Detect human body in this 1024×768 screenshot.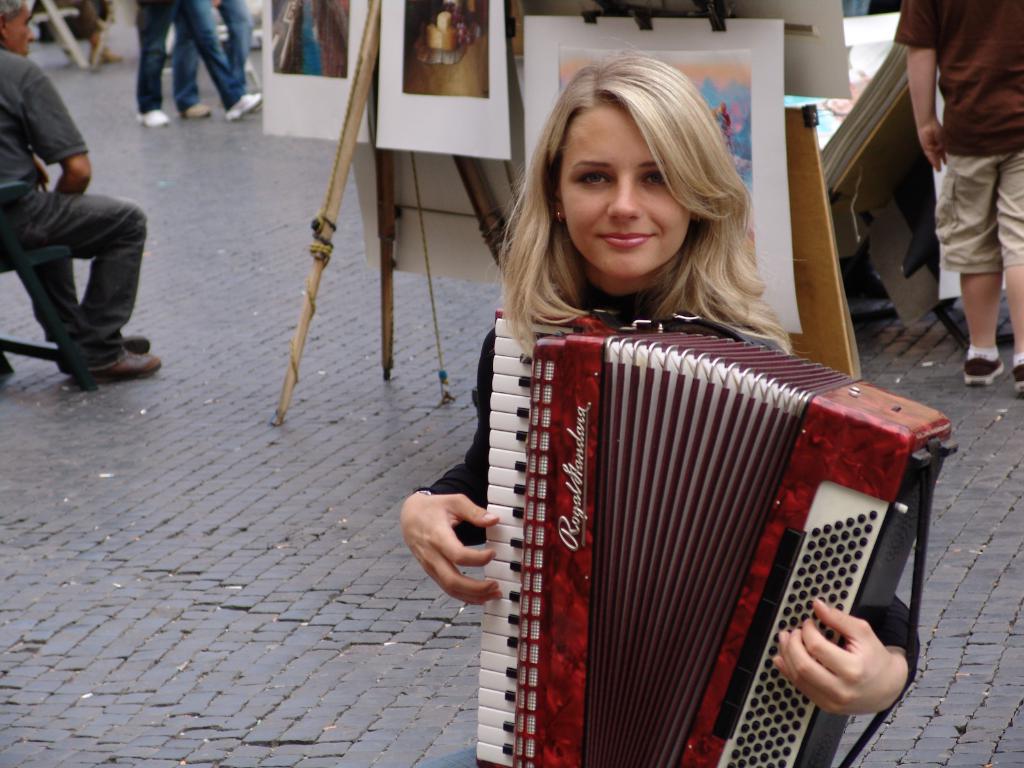
Detection: 67, 0, 126, 72.
